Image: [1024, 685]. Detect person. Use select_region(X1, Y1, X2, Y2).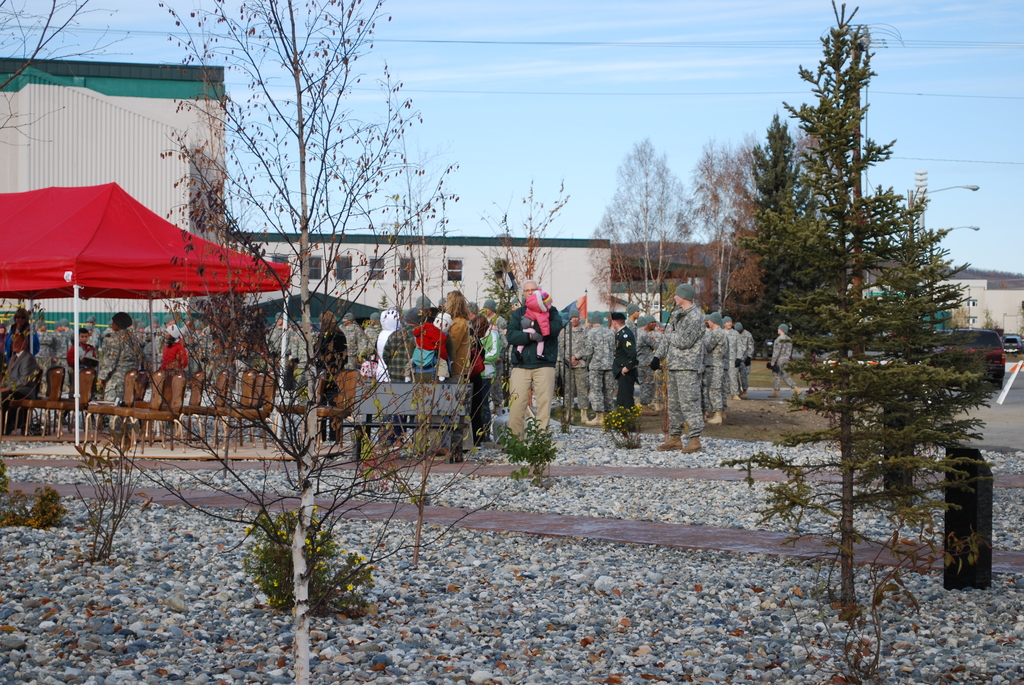
select_region(608, 308, 638, 429).
